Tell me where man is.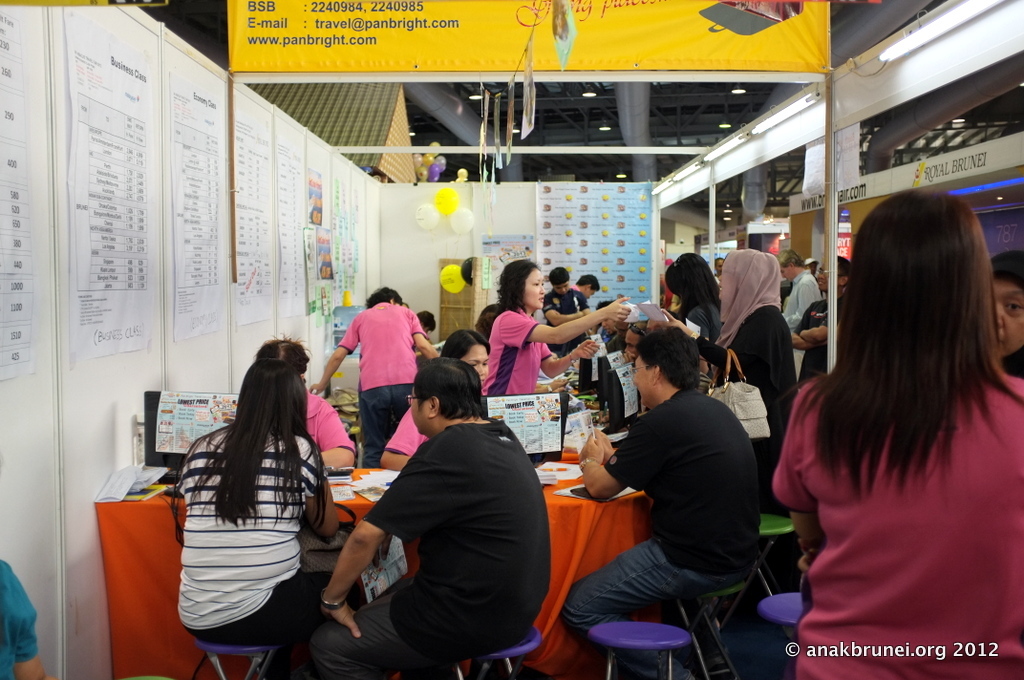
man is at select_region(326, 349, 563, 674).
